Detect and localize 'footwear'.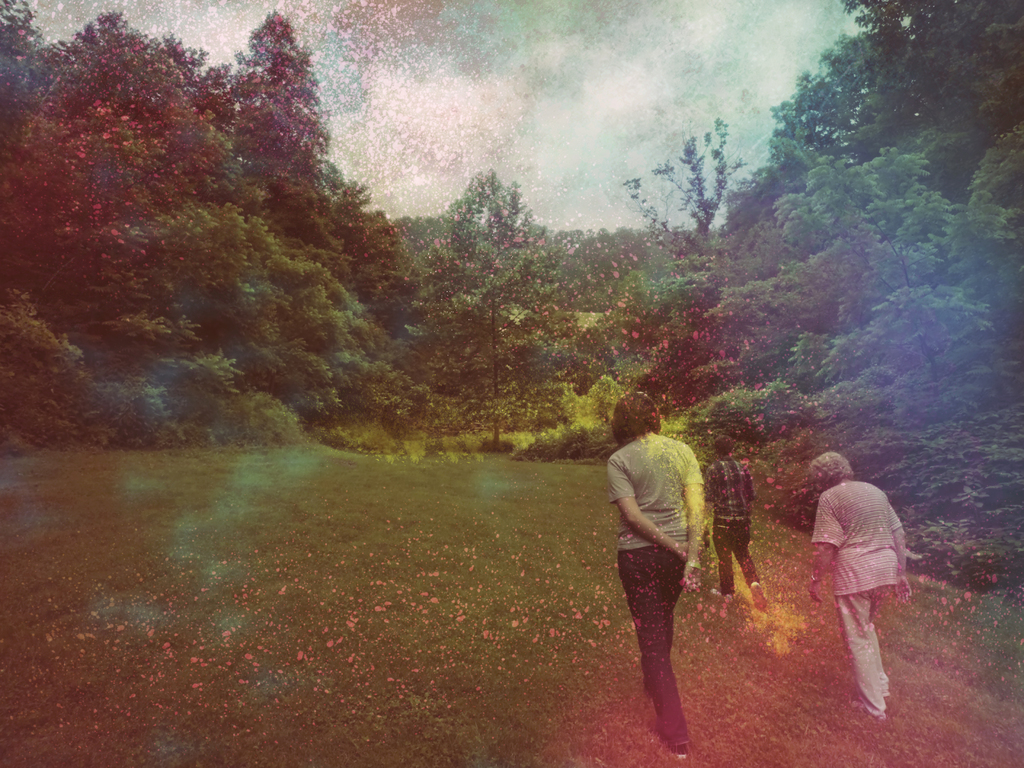
Localized at crop(853, 696, 886, 723).
